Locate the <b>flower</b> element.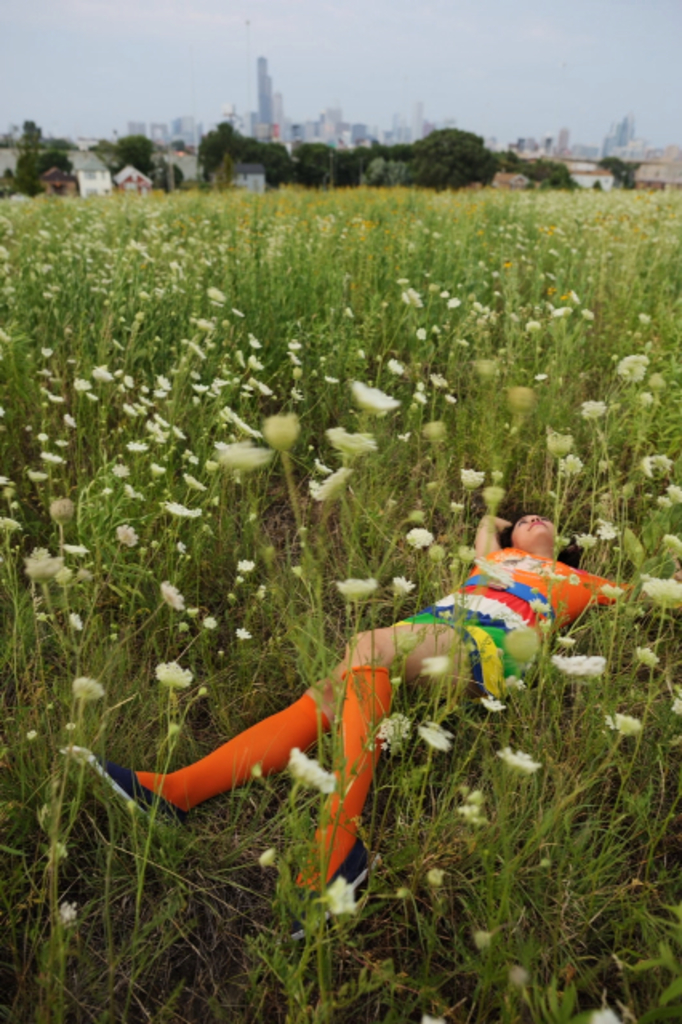
Element bbox: l=418, t=718, r=451, b=749.
